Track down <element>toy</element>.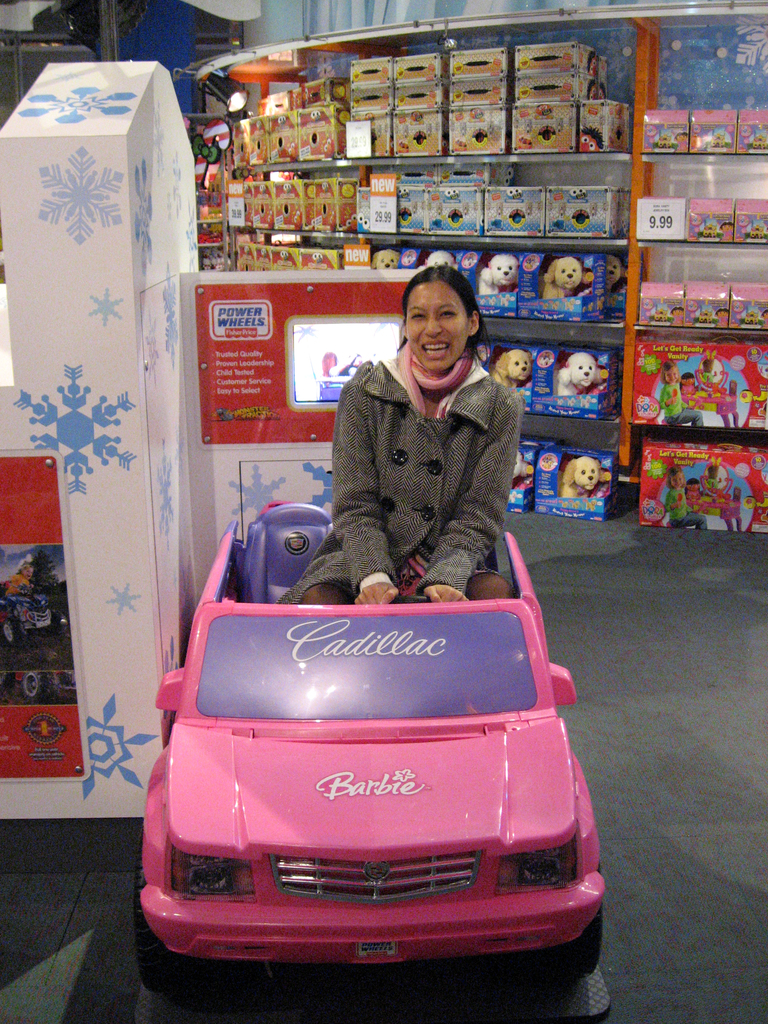
Tracked to {"x1": 124, "y1": 546, "x2": 628, "y2": 986}.
